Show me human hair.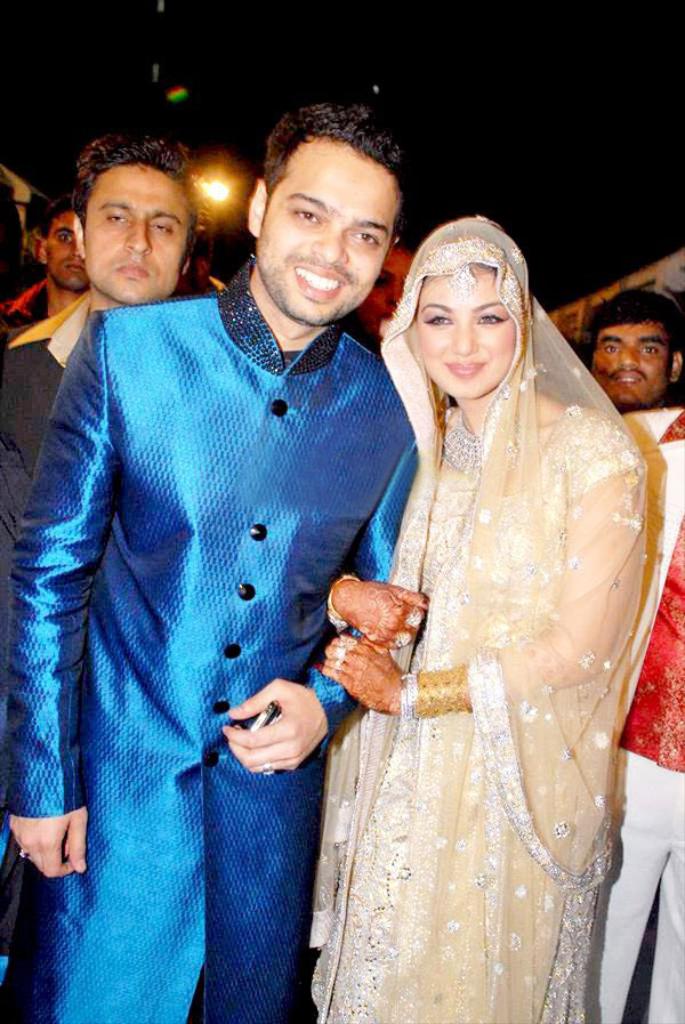
human hair is here: <region>252, 79, 408, 259</region>.
